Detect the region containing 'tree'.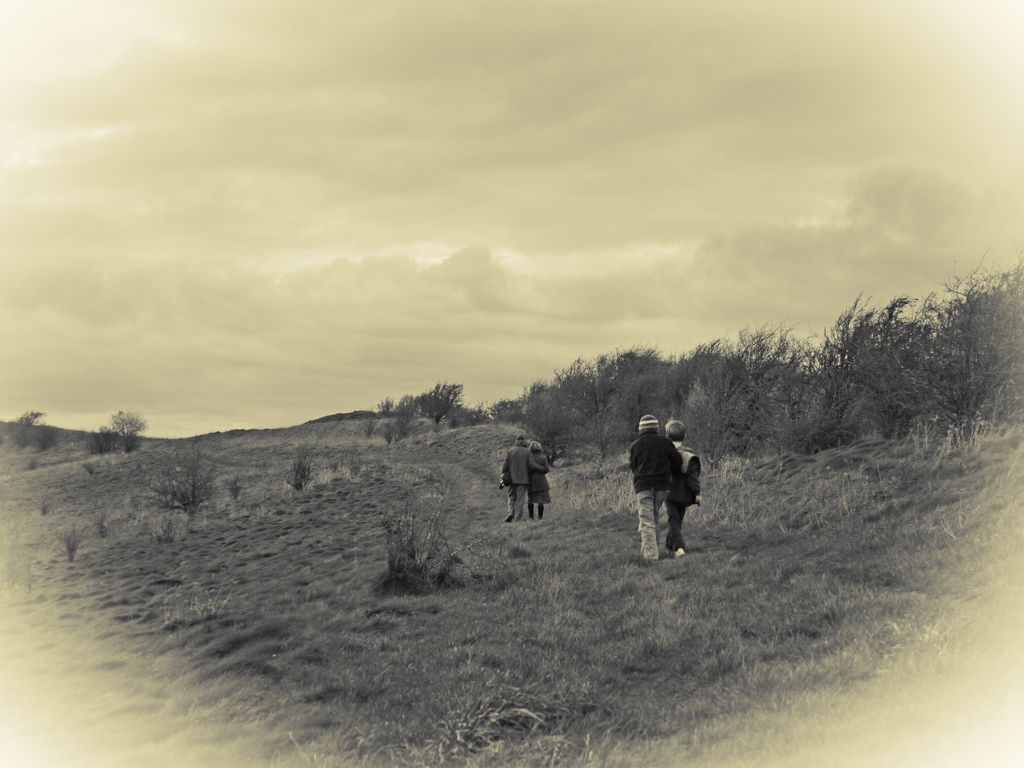
376,378,474,420.
